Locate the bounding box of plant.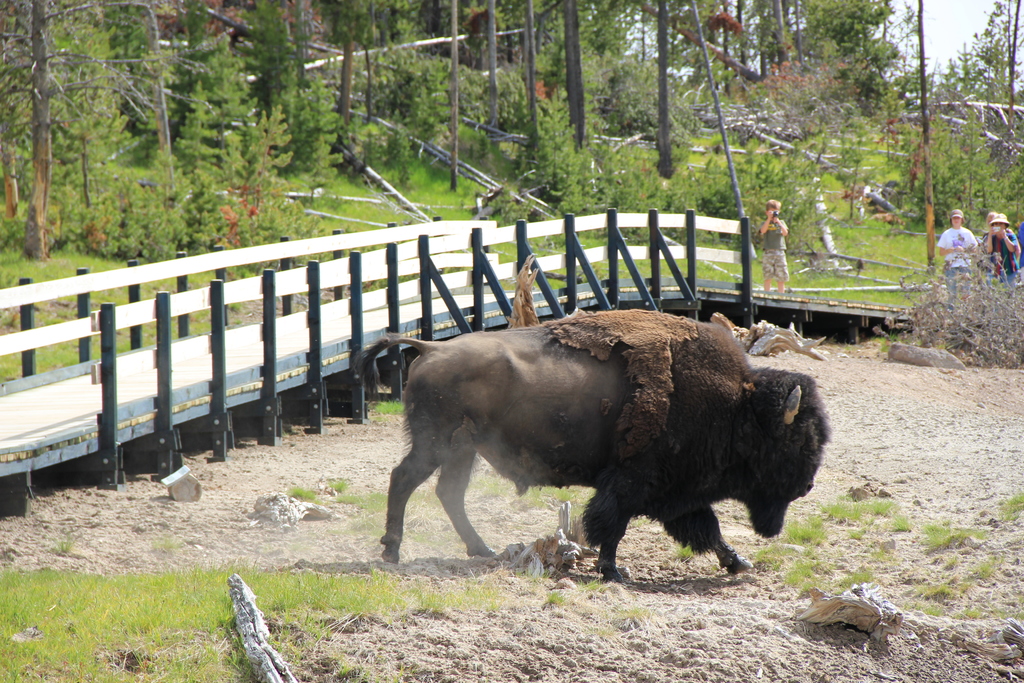
Bounding box: [left=911, top=516, right=1001, bottom=567].
